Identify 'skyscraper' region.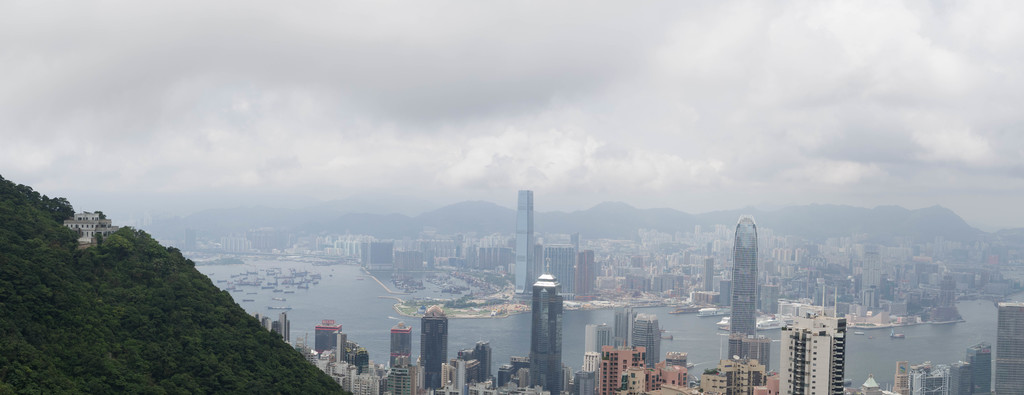
Region: {"x1": 333, "y1": 329, "x2": 363, "y2": 367}.
